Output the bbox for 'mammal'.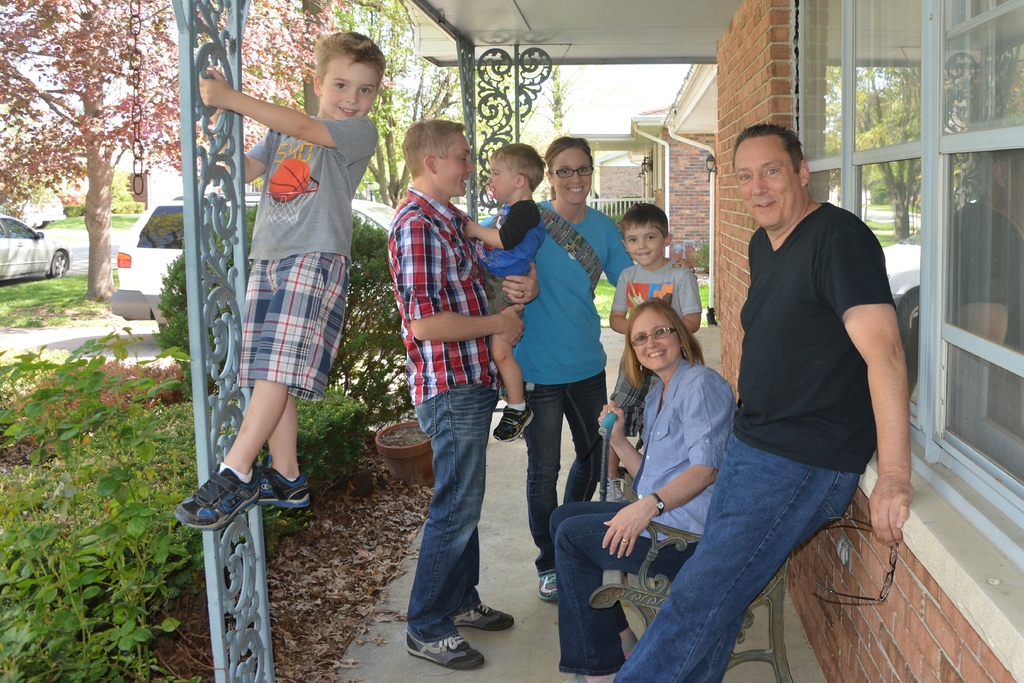
<box>203,35,388,517</box>.
